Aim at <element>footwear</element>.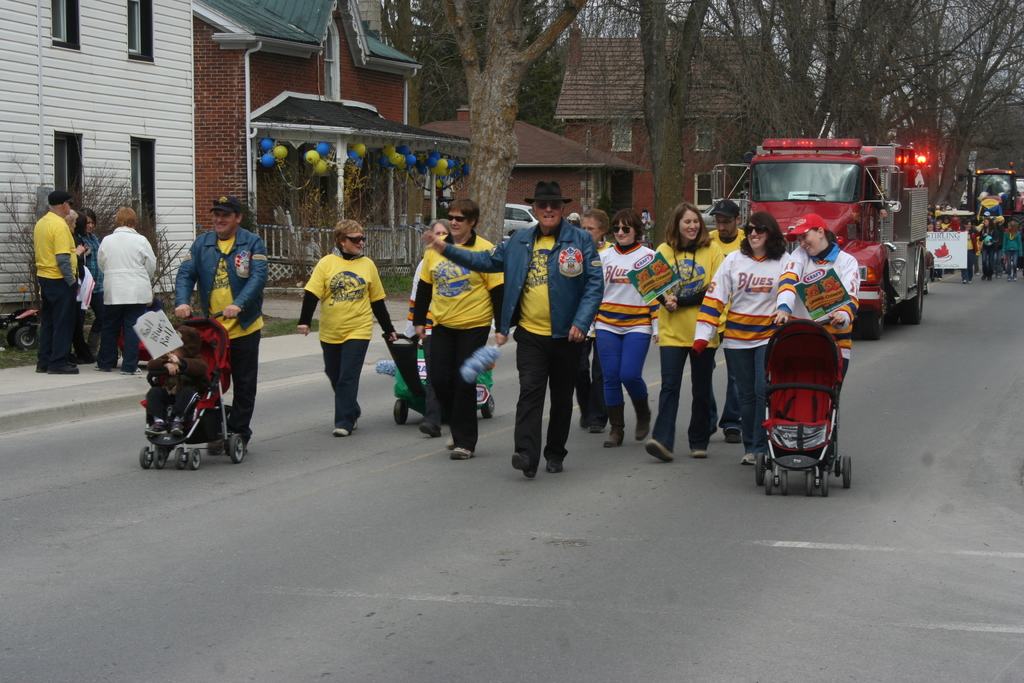
Aimed at box(634, 409, 653, 439).
